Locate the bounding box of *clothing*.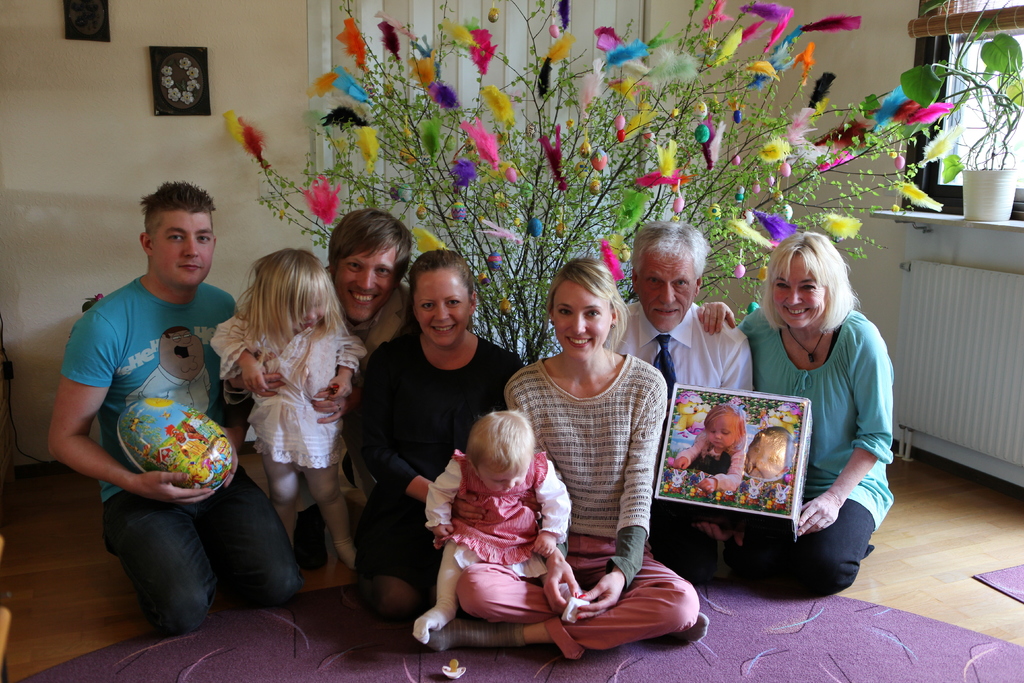
Bounding box: {"left": 60, "top": 270, "right": 296, "bottom": 625}.
